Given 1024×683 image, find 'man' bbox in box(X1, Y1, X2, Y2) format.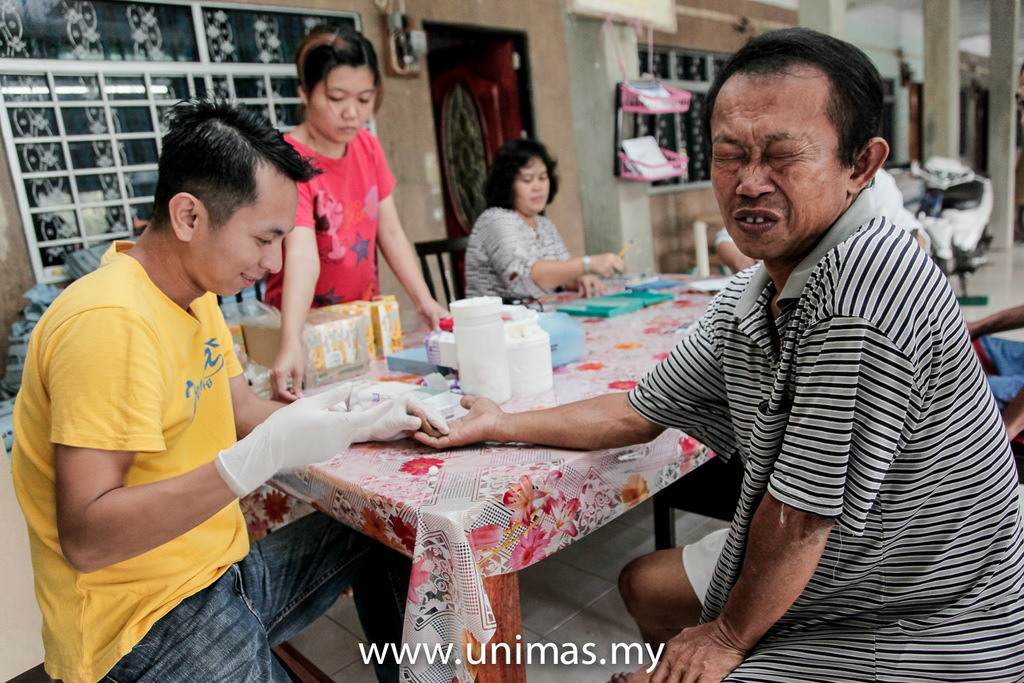
box(406, 25, 1023, 682).
